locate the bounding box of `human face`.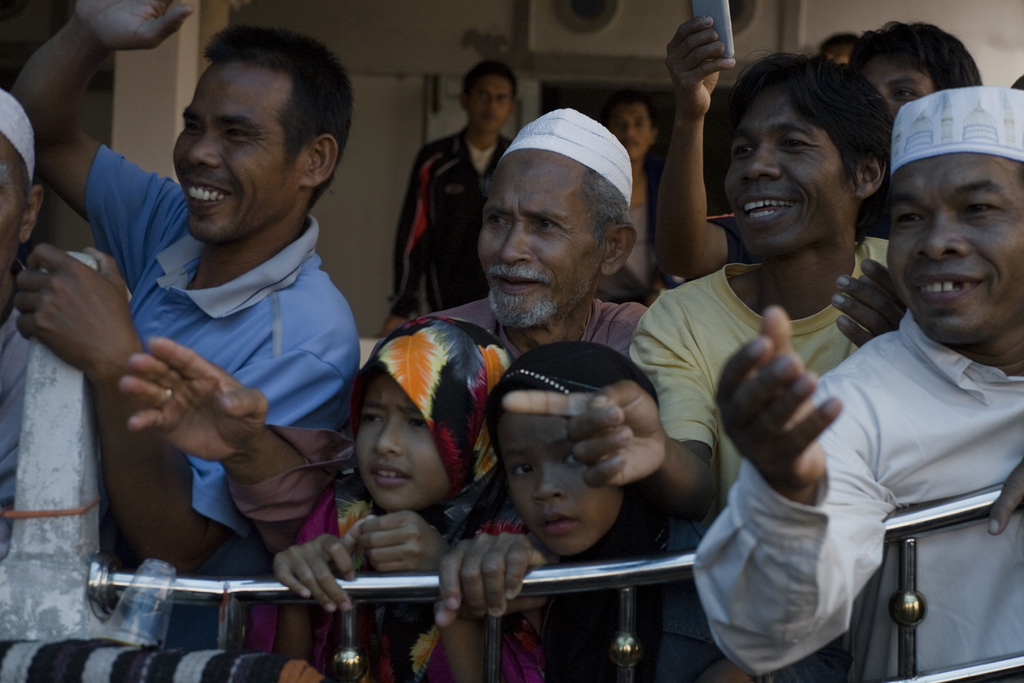
Bounding box: locate(614, 108, 653, 164).
